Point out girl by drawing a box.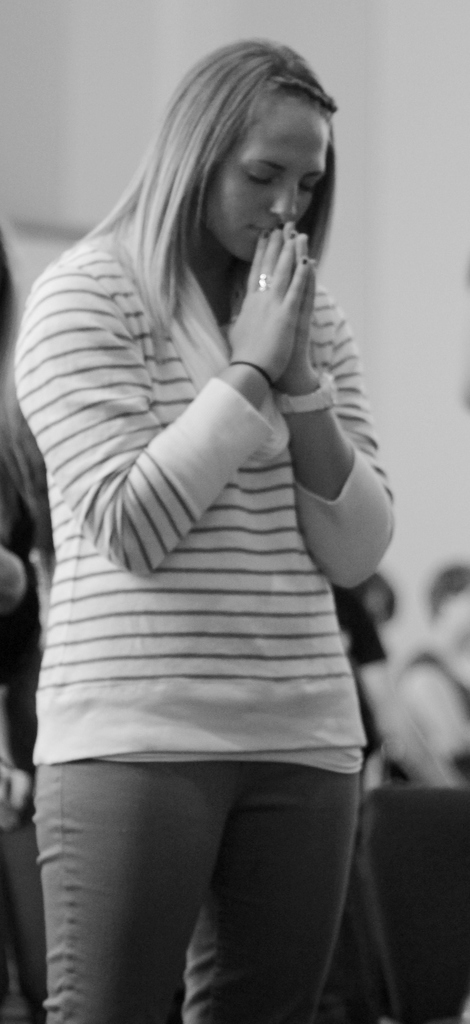
rect(12, 36, 394, 1023).
